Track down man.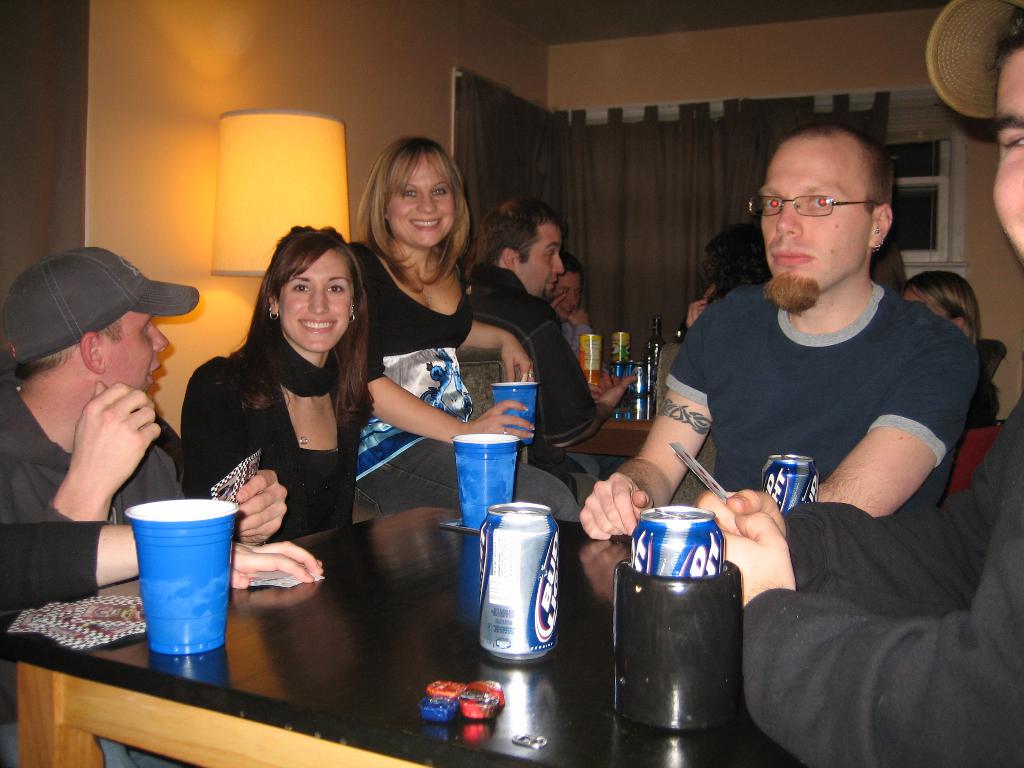
Tracked to x1=0, y1=241, x2=296, y2=767.
